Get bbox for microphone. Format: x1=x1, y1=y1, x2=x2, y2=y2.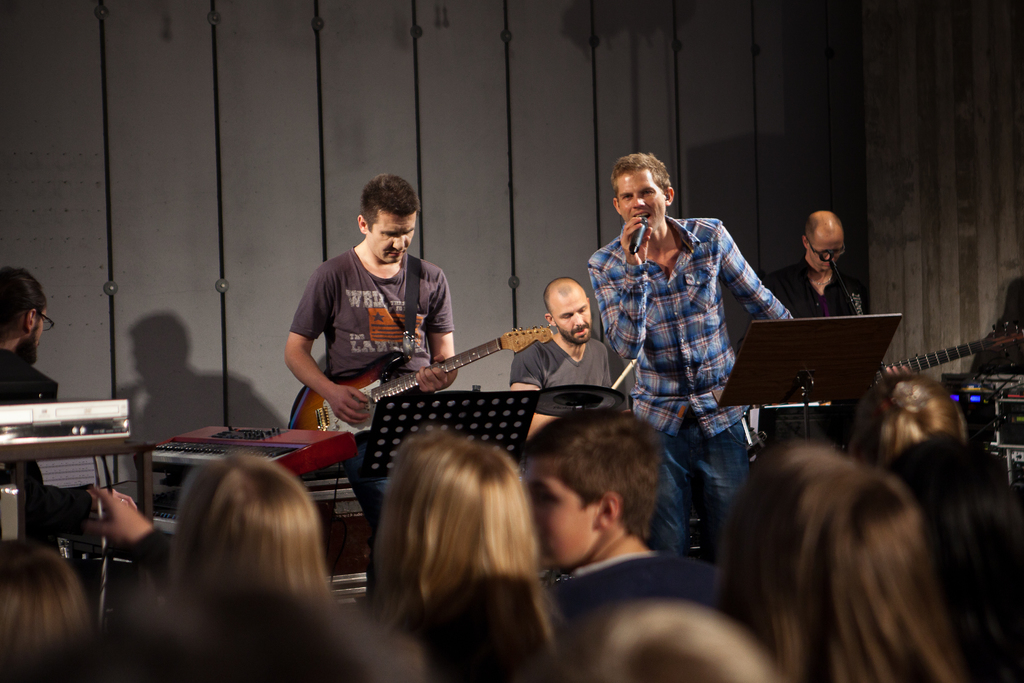
x1=632, y1=216, x2=650, y2=256.
